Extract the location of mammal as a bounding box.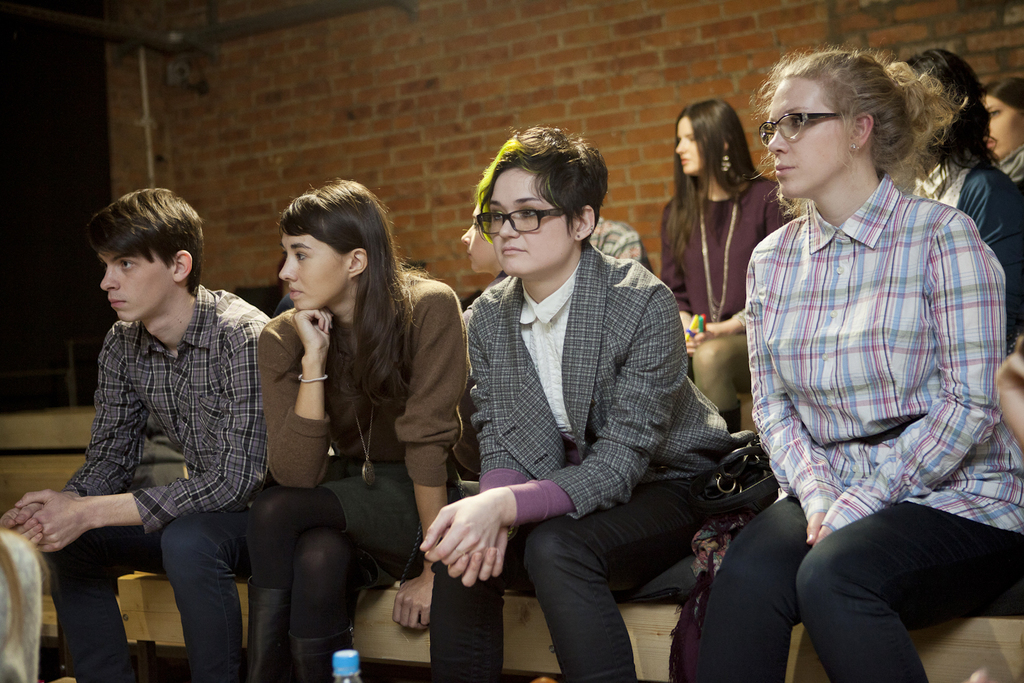
x1=414 y1=122 x2=730 y2=680.
